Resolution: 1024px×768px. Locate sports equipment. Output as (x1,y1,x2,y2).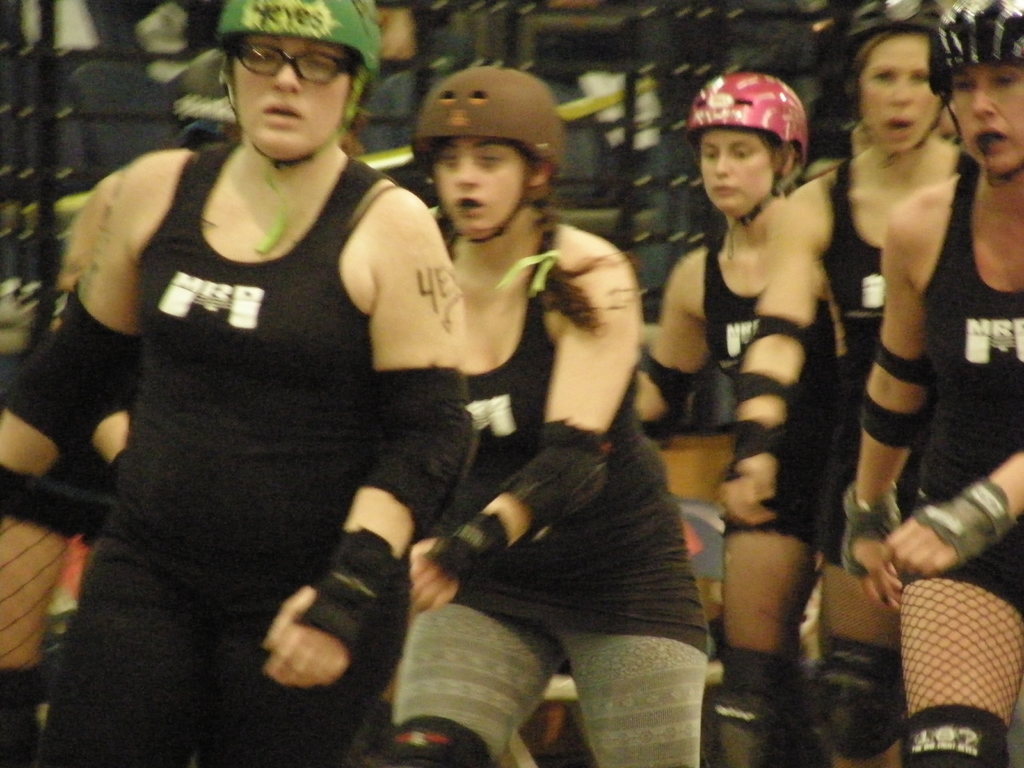
(407,68,562,243).
